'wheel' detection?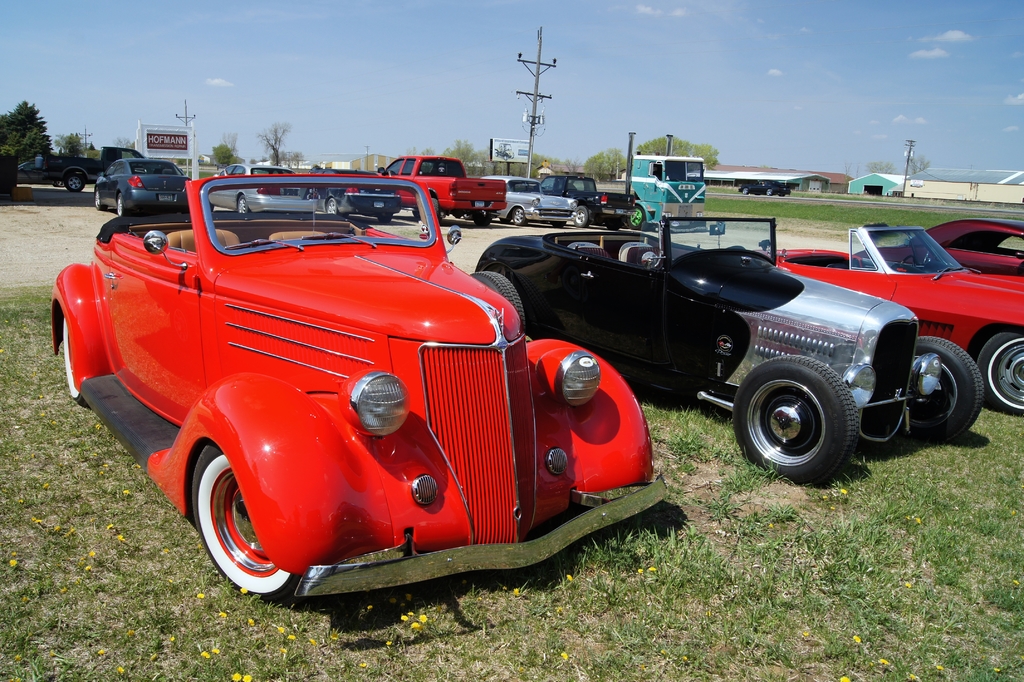
bbox=(552, 220, 566, 228)
